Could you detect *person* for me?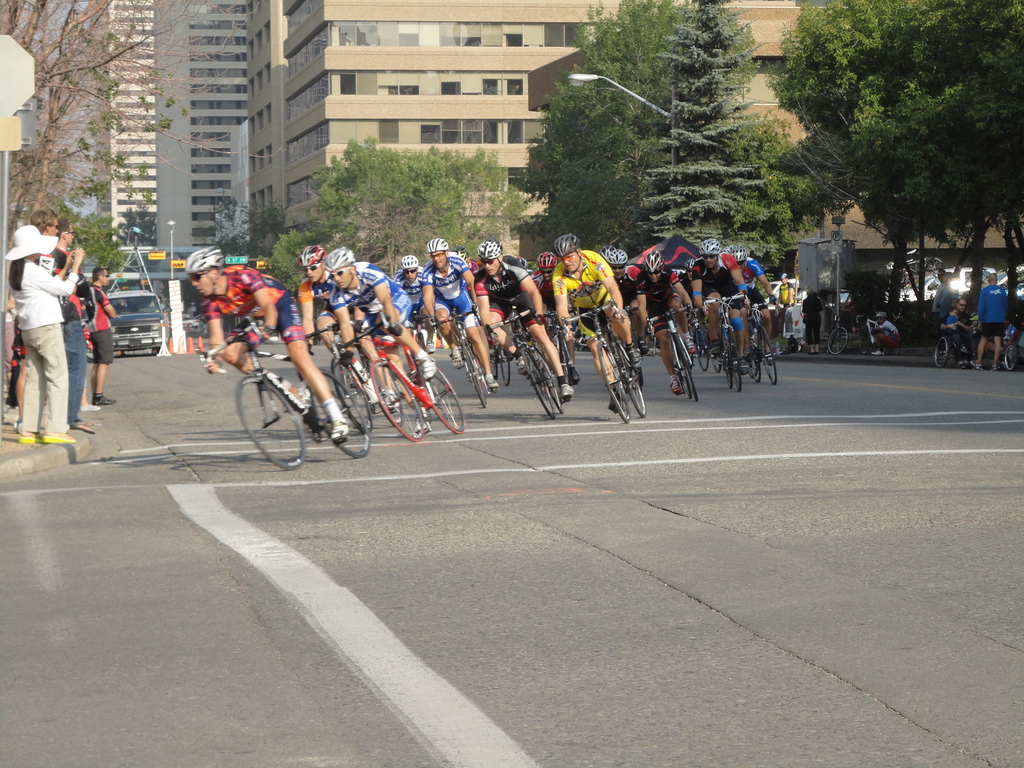
Detection result: 970:265:1013:367.
